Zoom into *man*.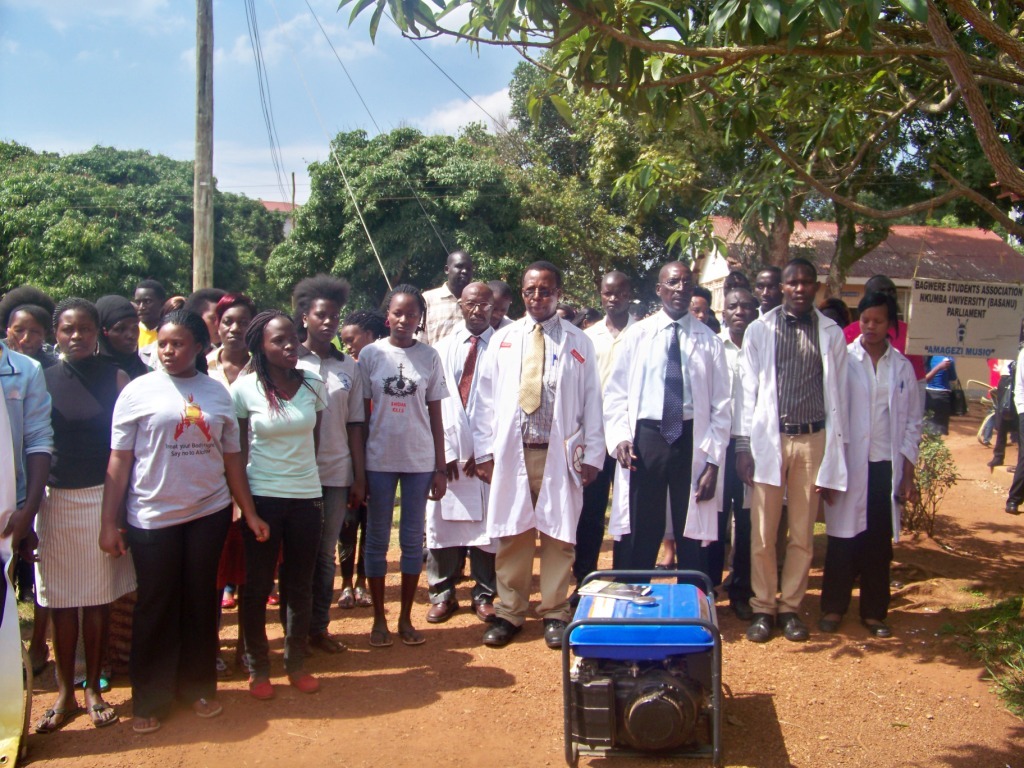
Zoom target: left=573, top=270, right=638, bottom=608.
